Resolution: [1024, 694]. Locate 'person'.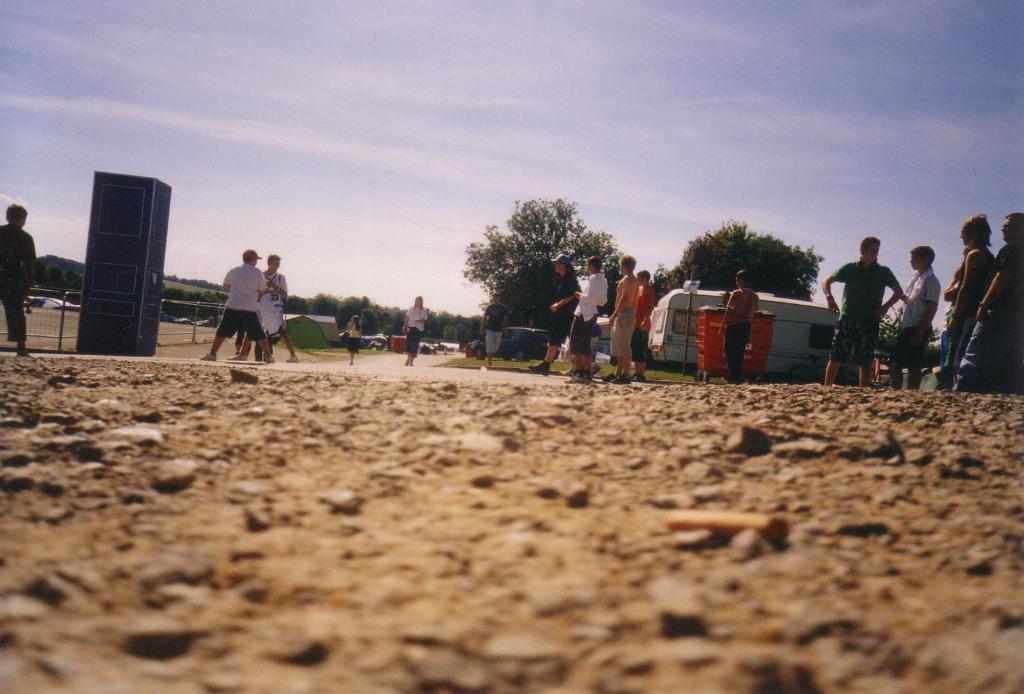
[x1=346, y1=318, x2=362, y2=373].
